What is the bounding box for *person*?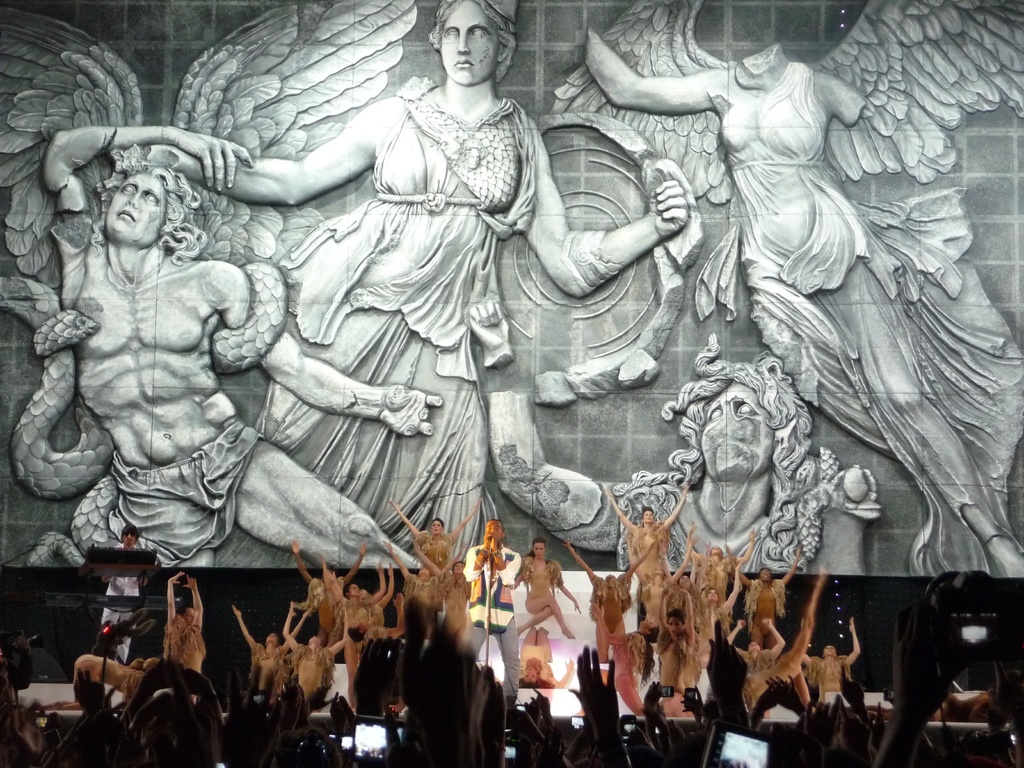
box(285, 584, 362, 723).
